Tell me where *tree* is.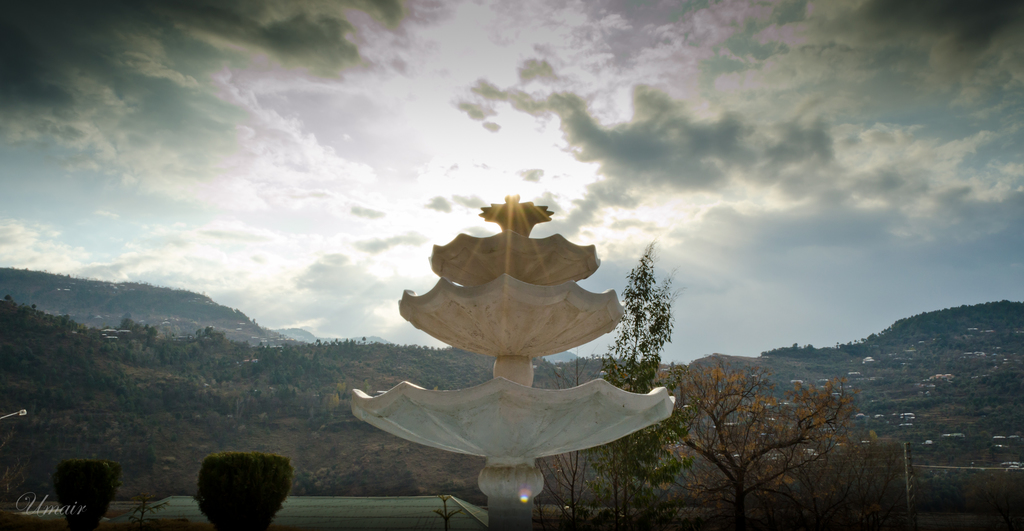
*tree* is at box(535, 350, 612, 523).
